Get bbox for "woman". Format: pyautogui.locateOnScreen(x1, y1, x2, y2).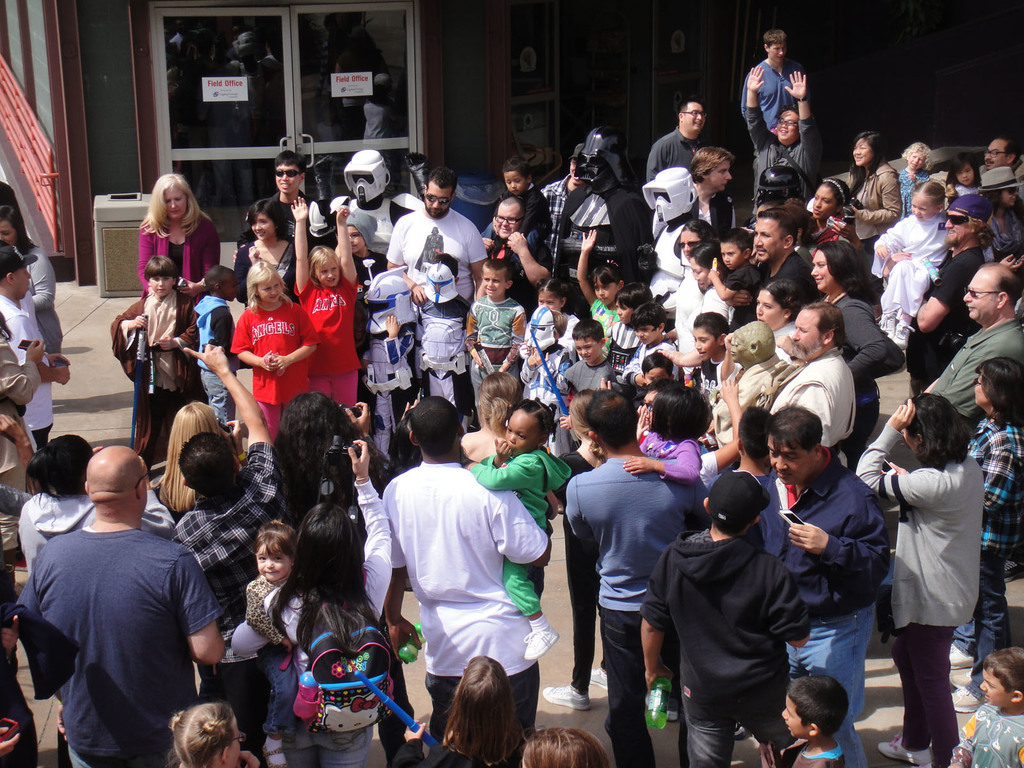
pyautogui.locateOnScreen(0, 205, 73, 362).
